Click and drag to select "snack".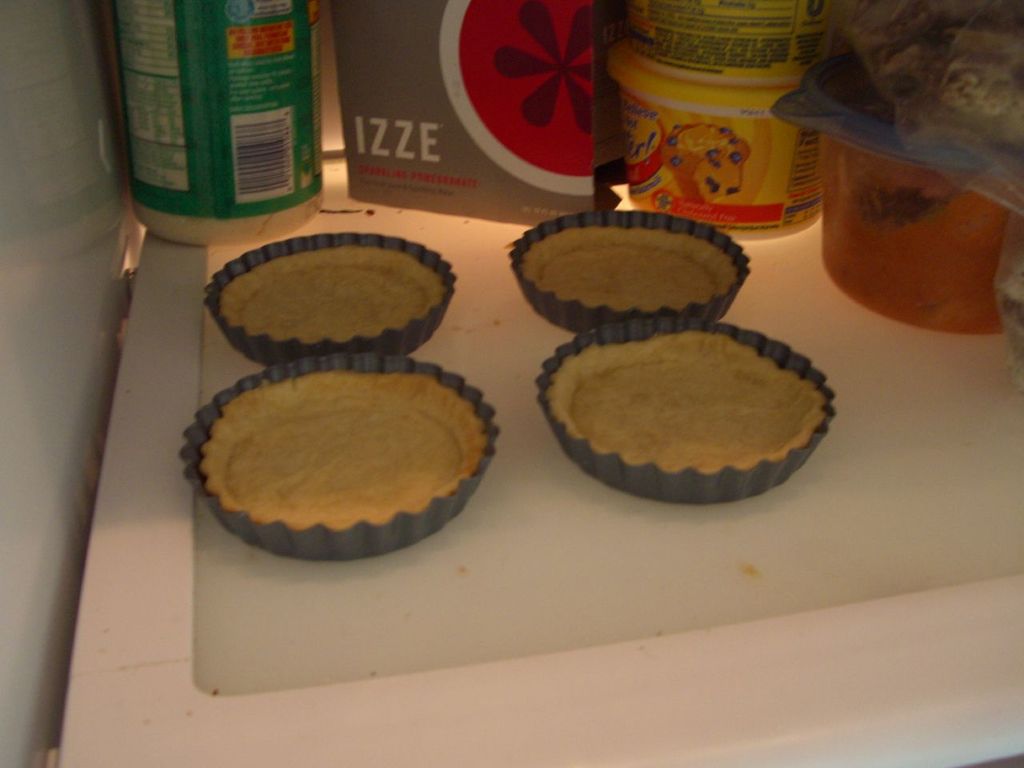
Selection: 222, 238, 454, 350.
